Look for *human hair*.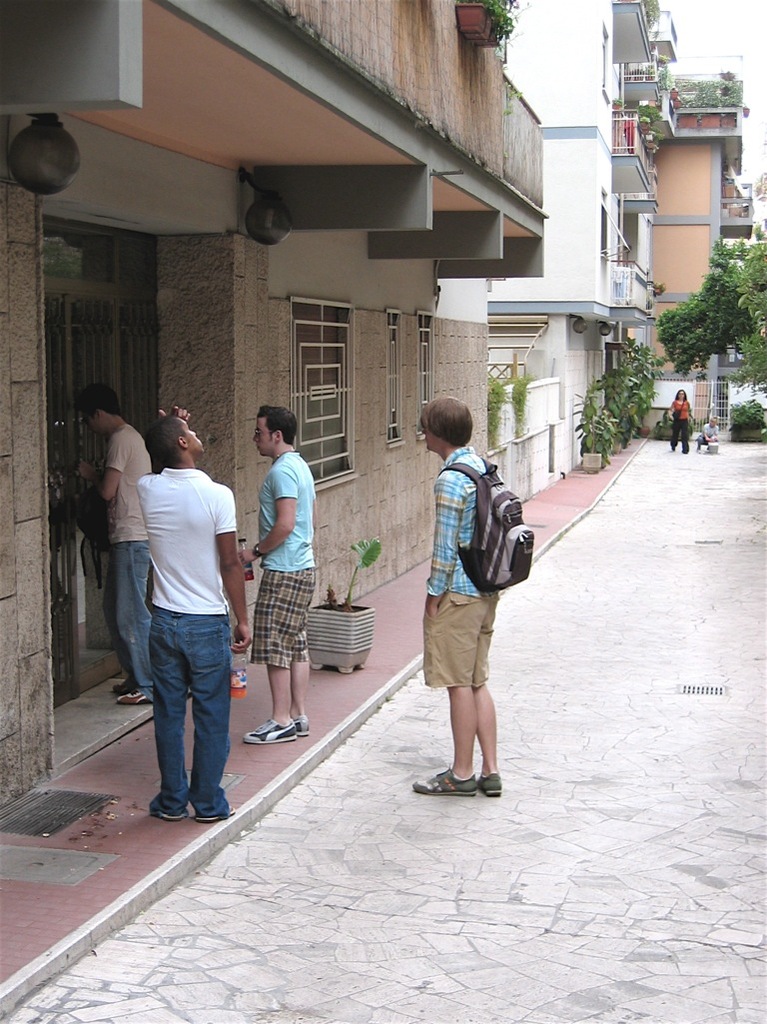
Found: Rect(256, 402, 299, 447).
